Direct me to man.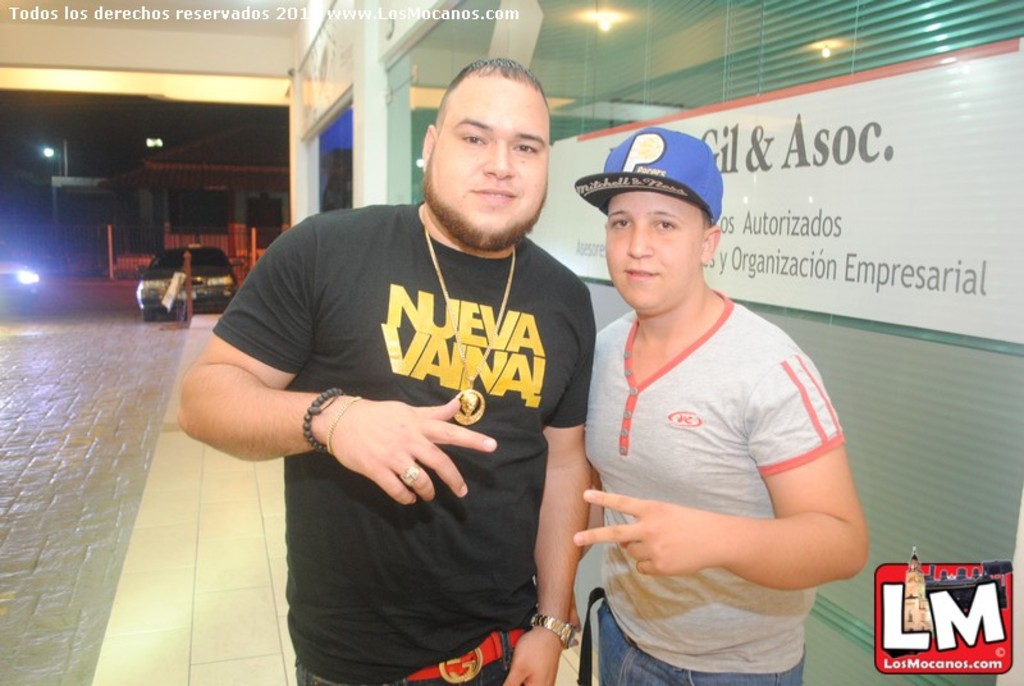
Direction: l=178, t=60, r=595, b=685.
